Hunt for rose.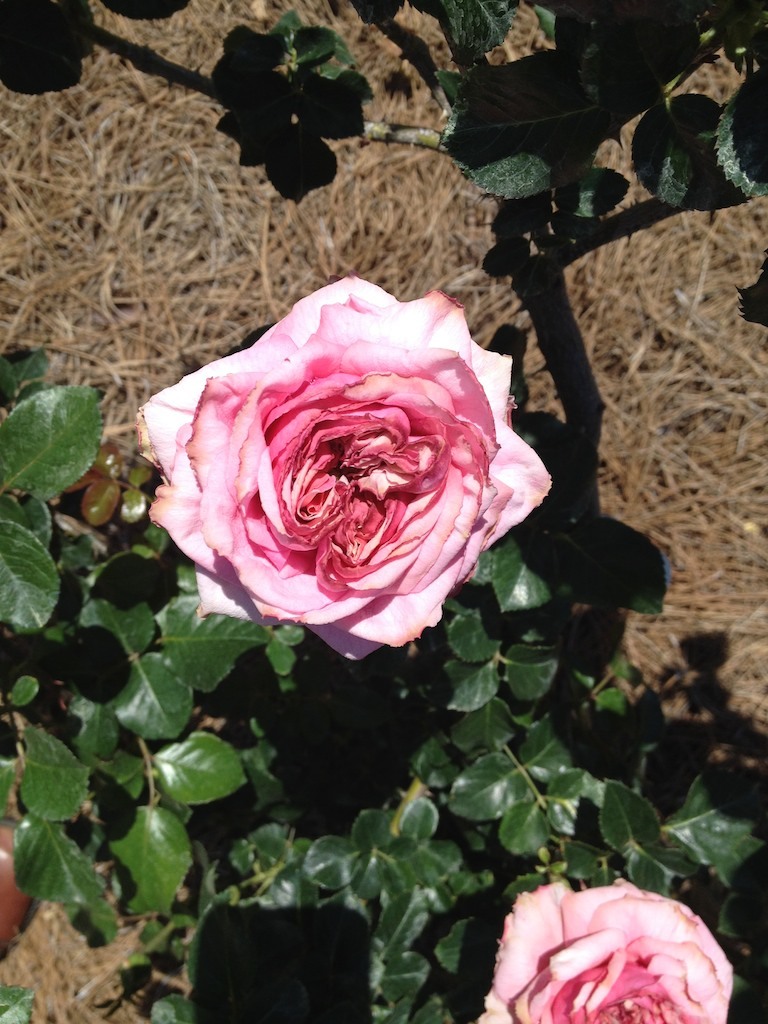
Hunted down at pyautogui.locateOnScreen(470, 873, 734, 1023).
